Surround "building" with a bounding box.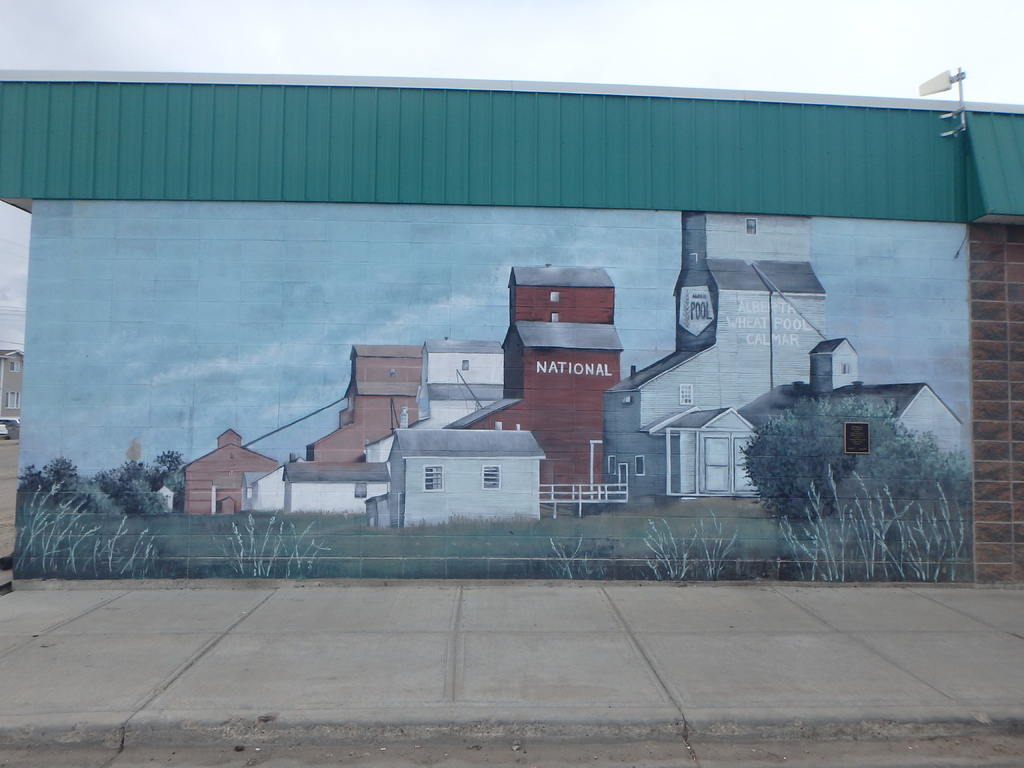
(x1=604, y1=200, x2=966, y2=500).
